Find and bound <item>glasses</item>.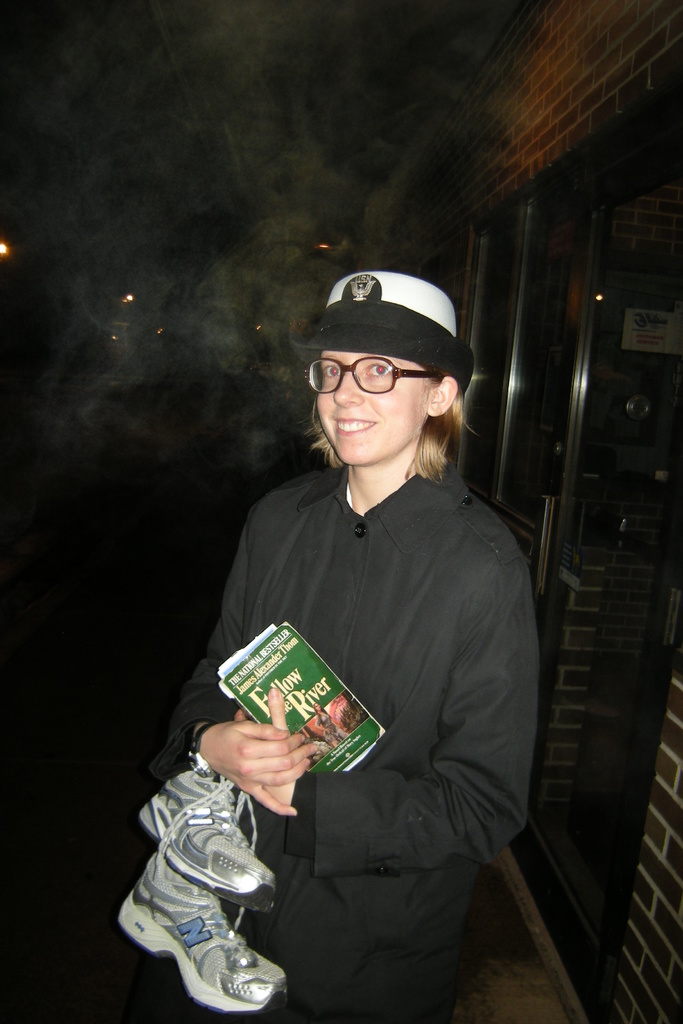
Bound: Rect(308, 351, 440, 402).
